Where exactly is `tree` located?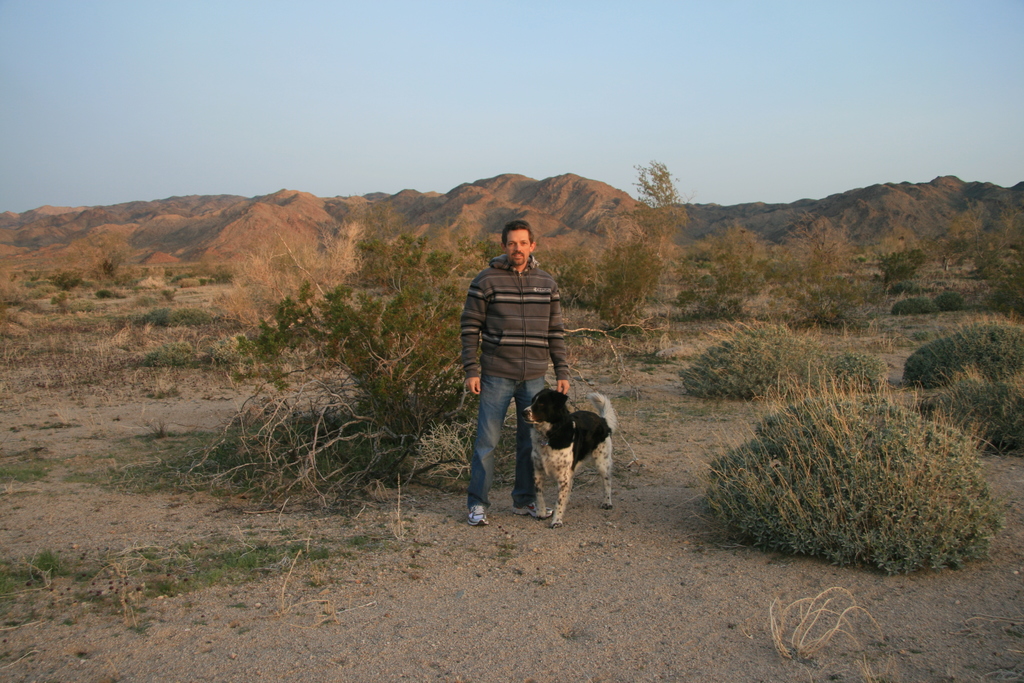
Its bounding box is region(230, 227, 490, 477).
